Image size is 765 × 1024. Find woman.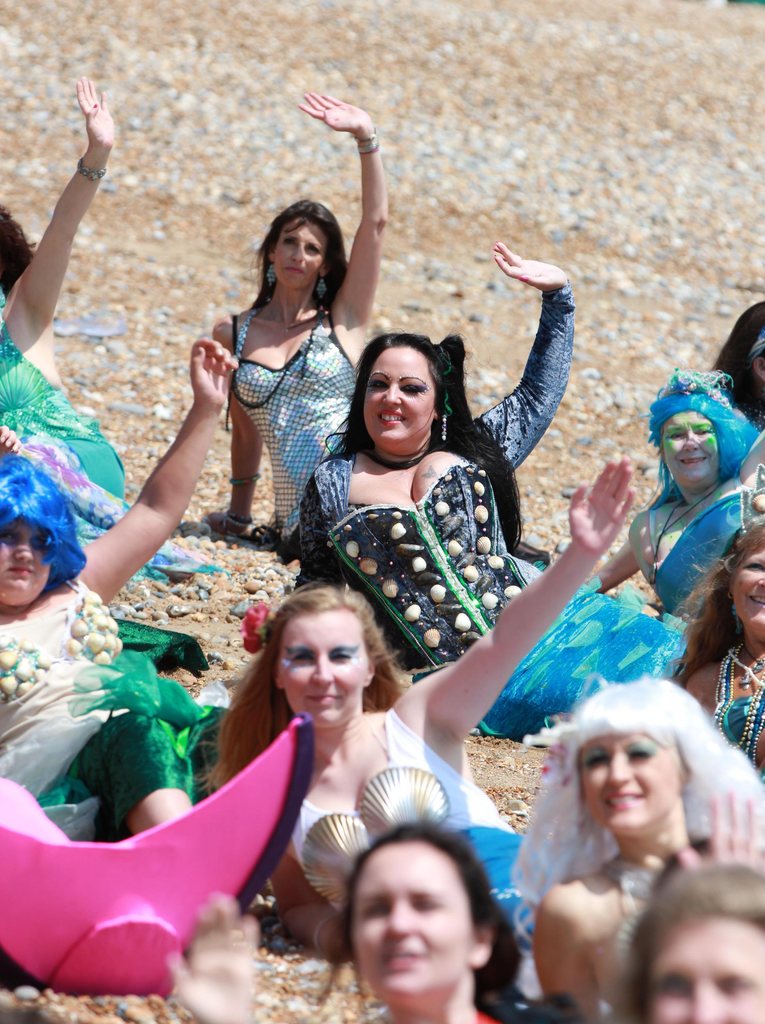
(left=0, top=330, right=243, bottom=826).
